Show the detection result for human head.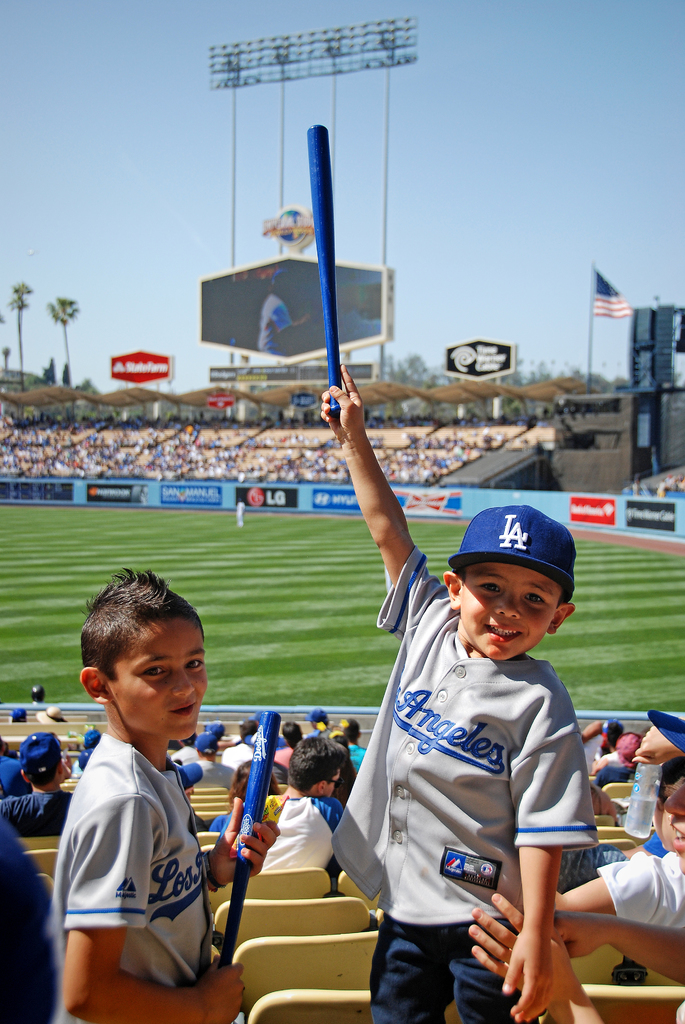
<region>234, 757, 285, 799</region>.
